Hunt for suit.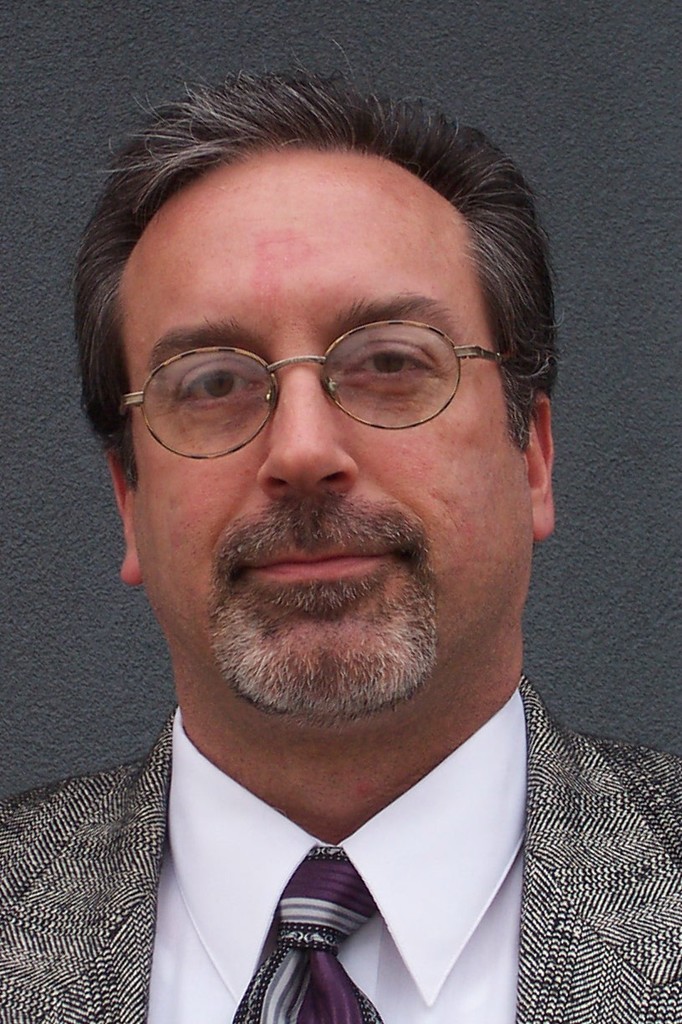
Hunted down at {"left": 0, "top": 711, "right": 681, "bottom": 1023}.
